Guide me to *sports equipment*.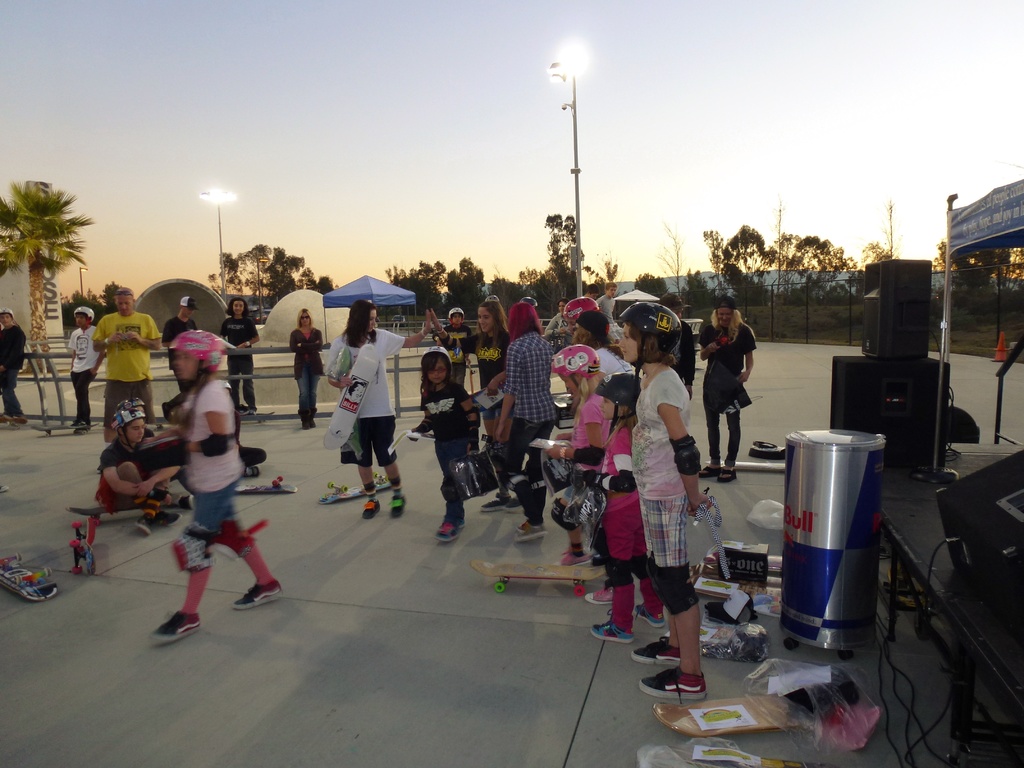
Guidance: crop(635, 636, 682, 663).
